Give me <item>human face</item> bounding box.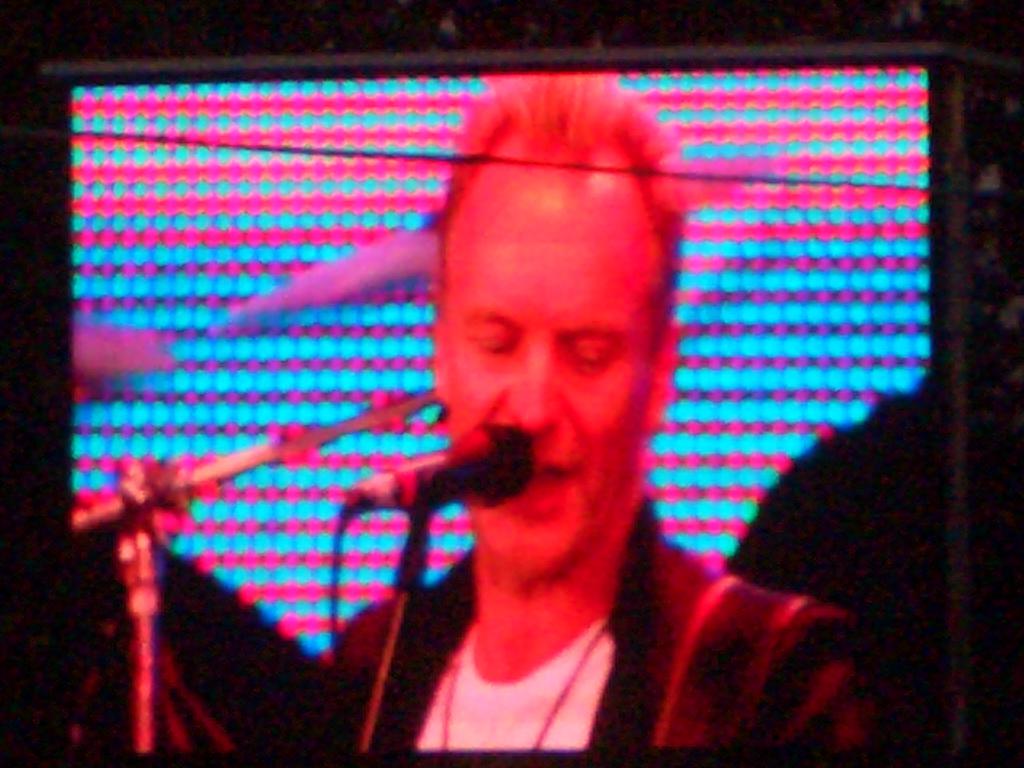
left=431, top=145, right=659, bottom=581.
